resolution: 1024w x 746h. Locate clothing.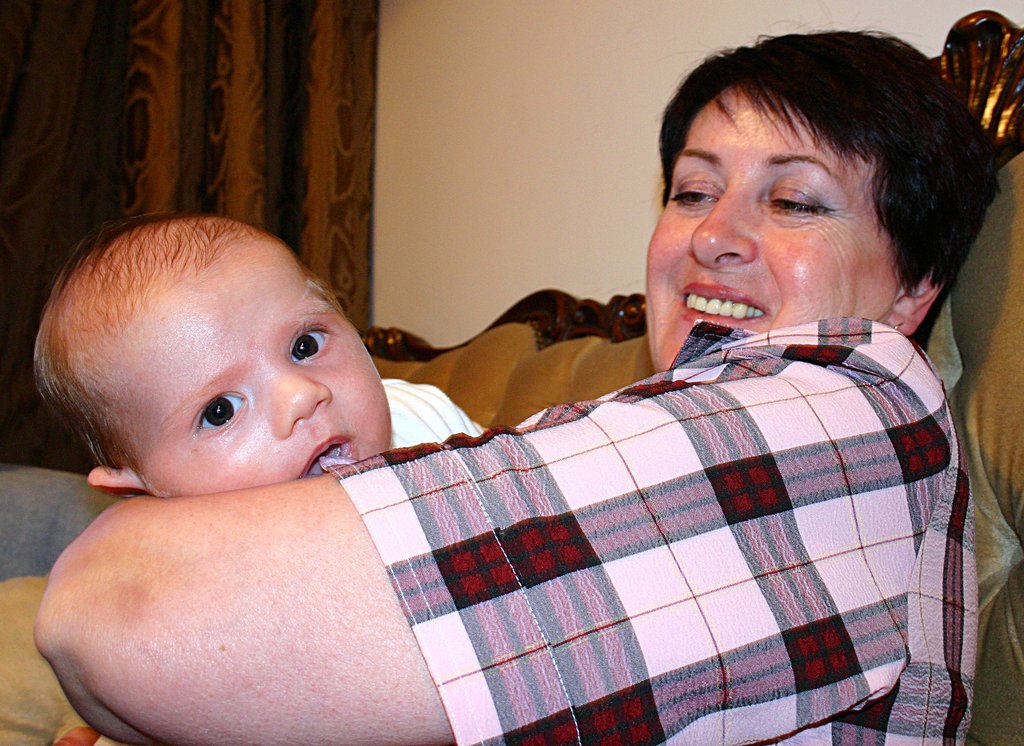
x1=320, y1=312, x2=982, y2=745.
